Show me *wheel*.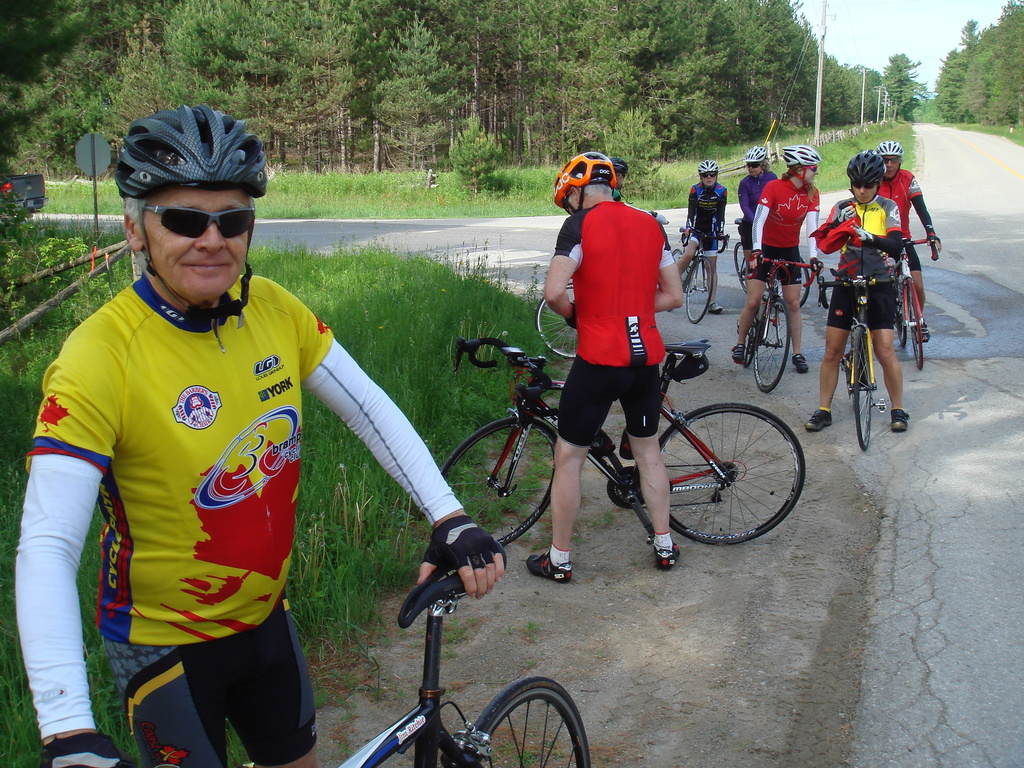
*wheel* is here: (843, 323, 876, 450).
